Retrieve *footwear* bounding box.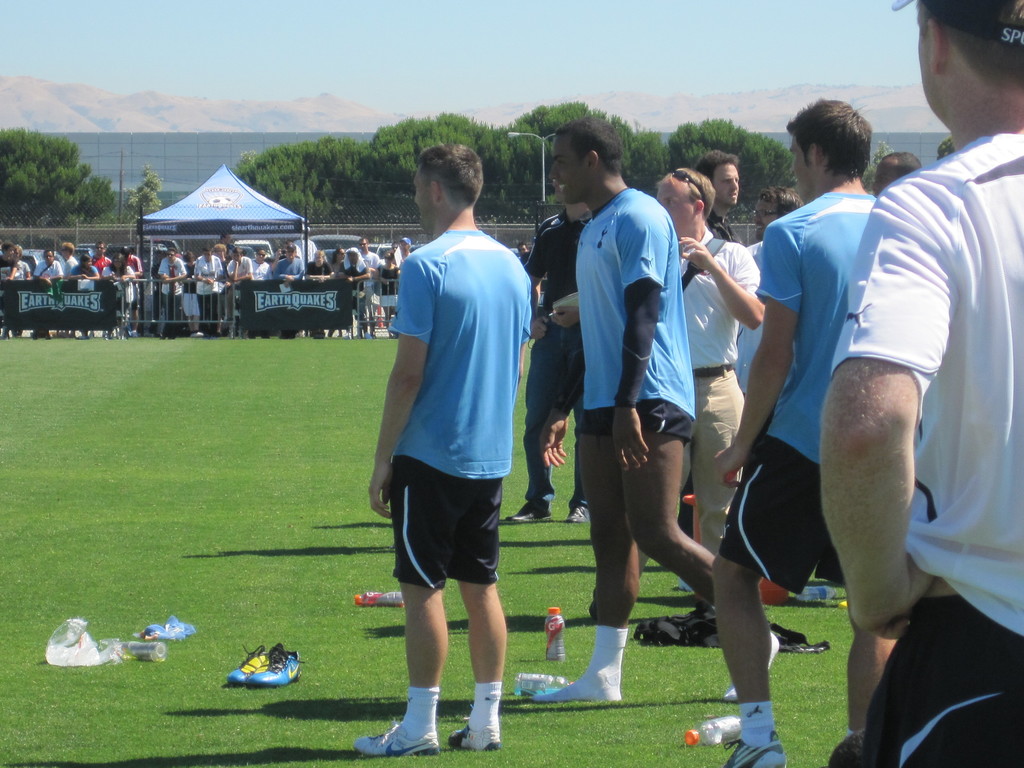
Bounding box: {"x1": 532, "y1": 673, "x2": 625, "y2": 705}.
